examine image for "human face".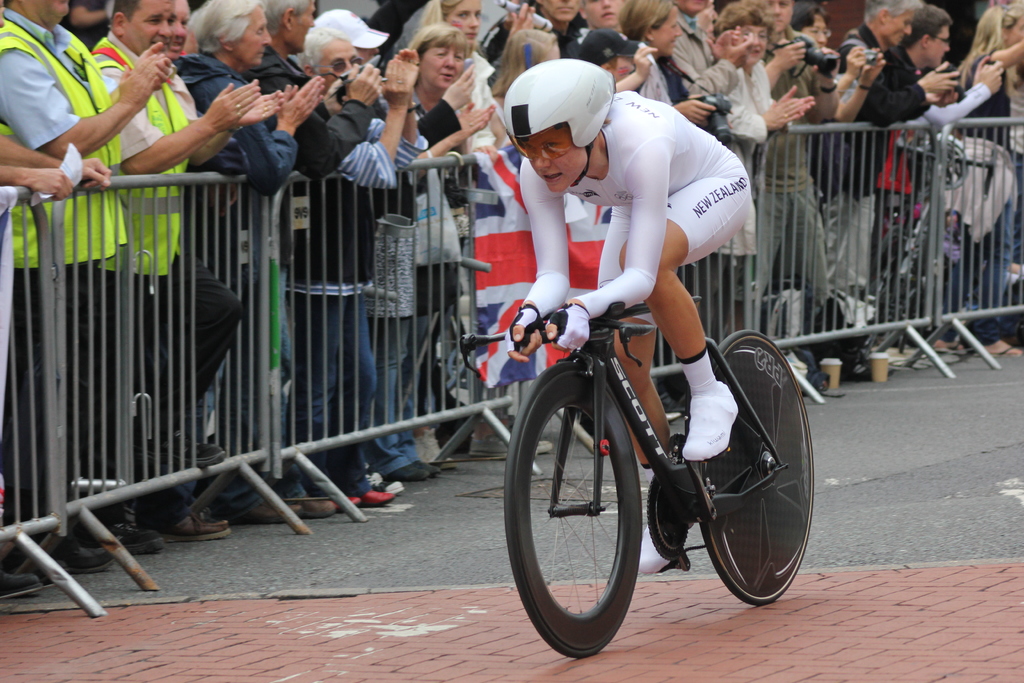
Examination result: left=532, top=133, right=582, bottom=188.
